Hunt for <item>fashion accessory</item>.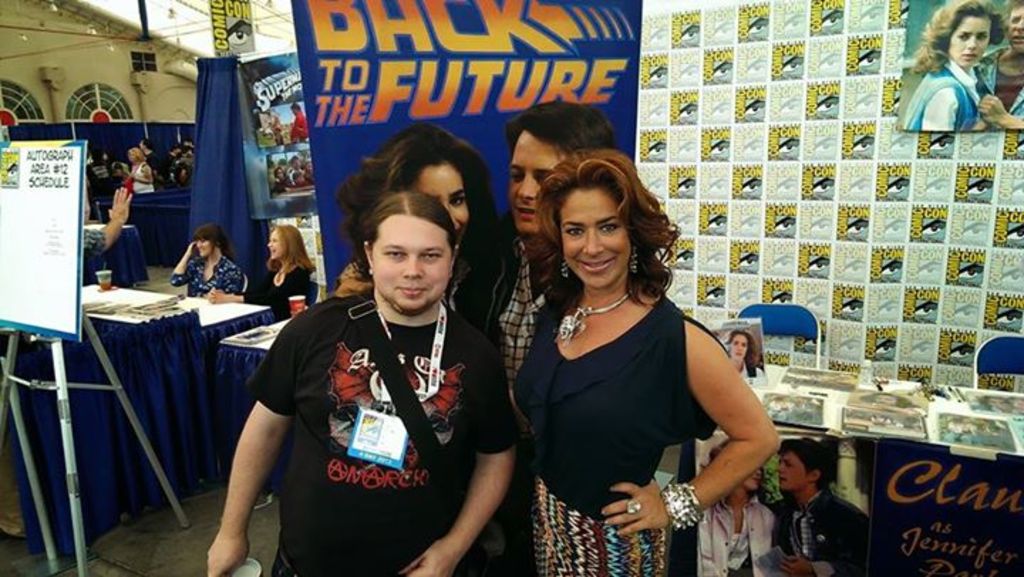
Hunted down at {"left": 559, "top": 257, "right": 570, "bottom": 280}.
